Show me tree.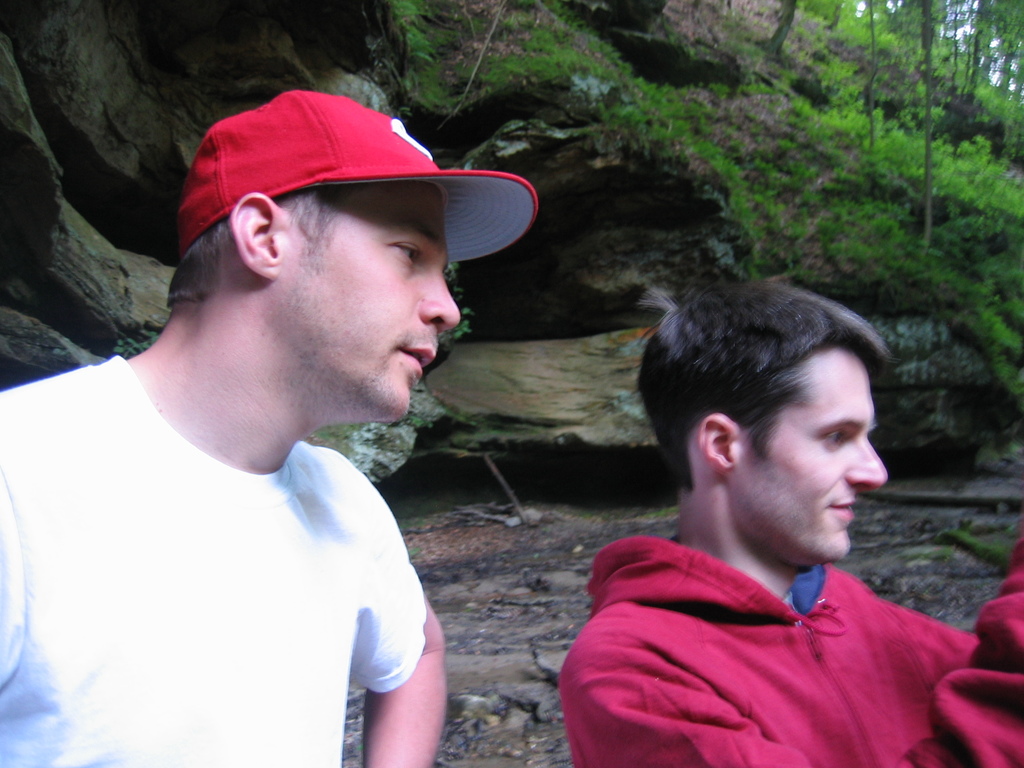
tree is here: box(993, 0, 1023, 158).
